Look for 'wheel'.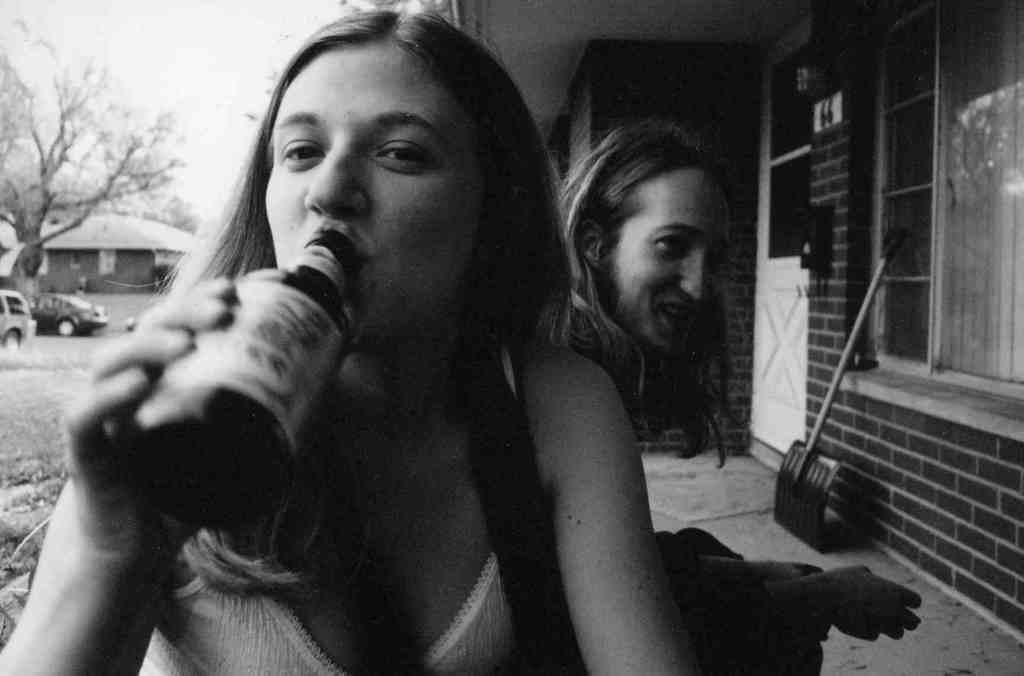
Found: BBox(55, 315, 77, 334).
